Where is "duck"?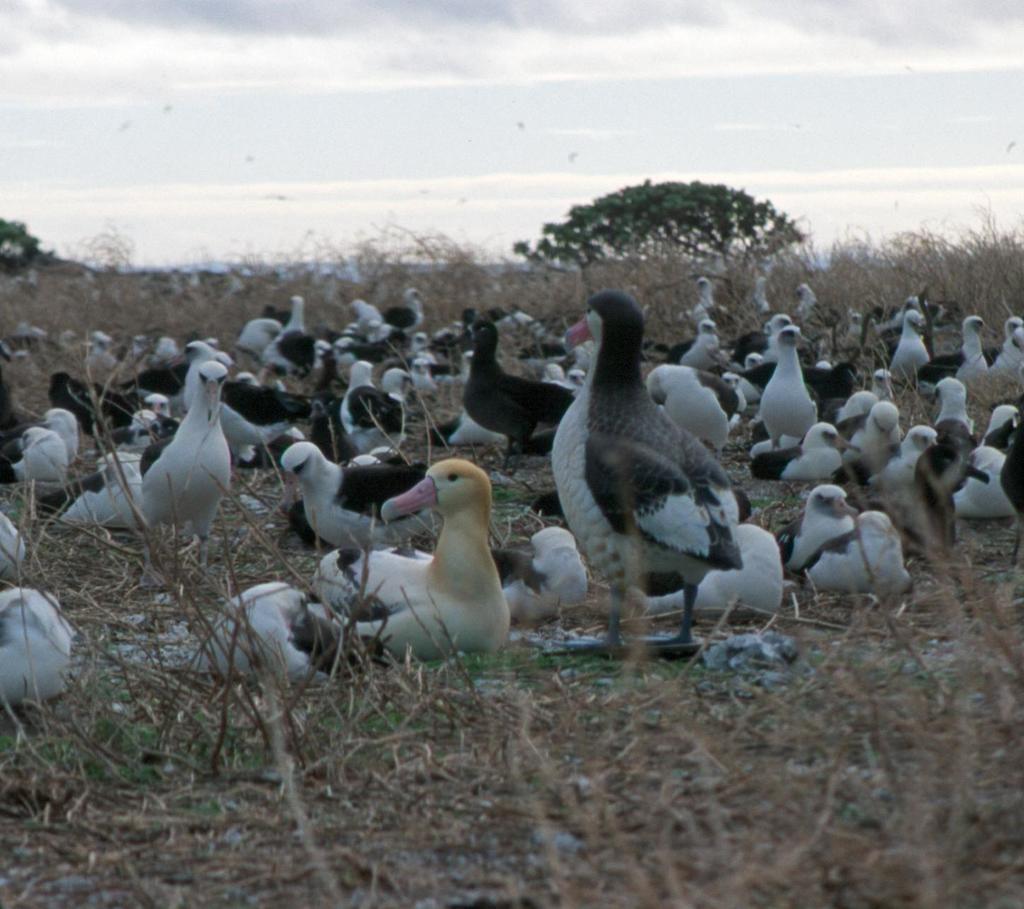
locate(991, 311, 1023, 376).
